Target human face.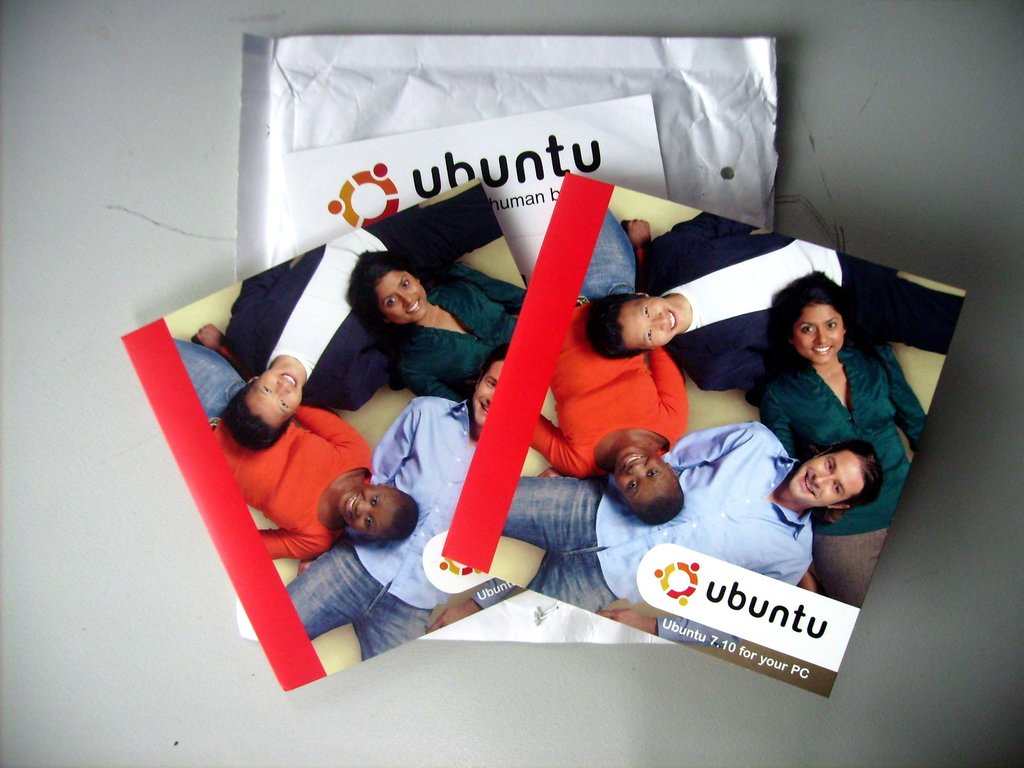
Target region: {"left": 787, "top": 449, "right": 859, "bottom": 506}.
